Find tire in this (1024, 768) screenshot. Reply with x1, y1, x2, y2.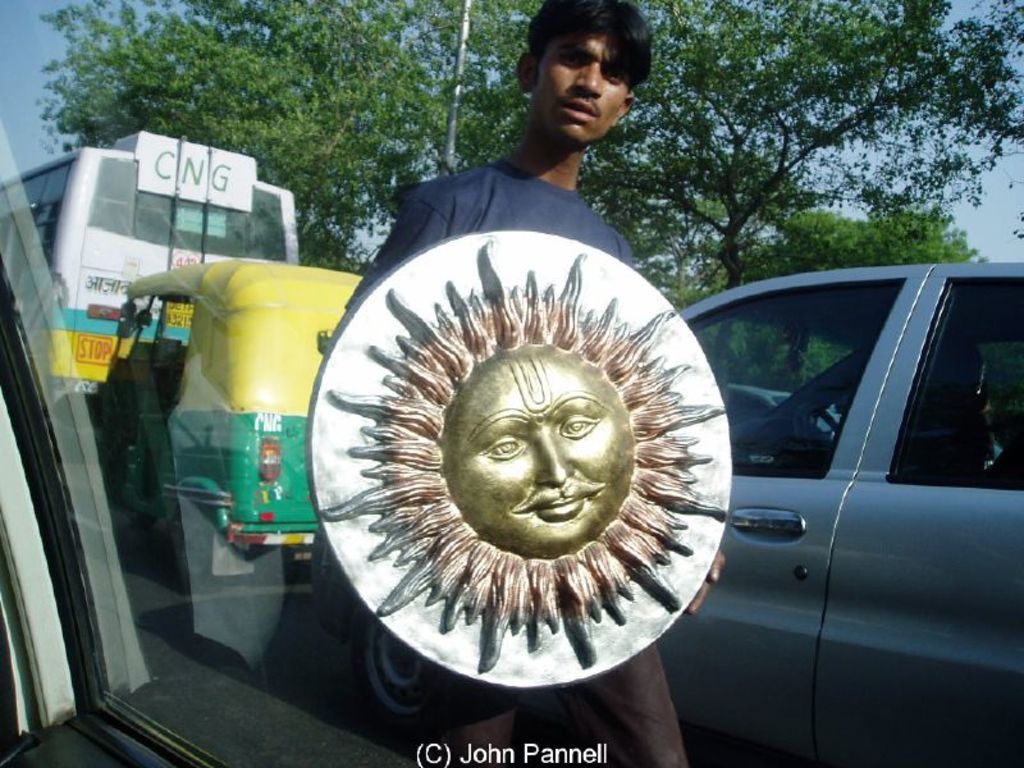
335, 603, 485, 735.
